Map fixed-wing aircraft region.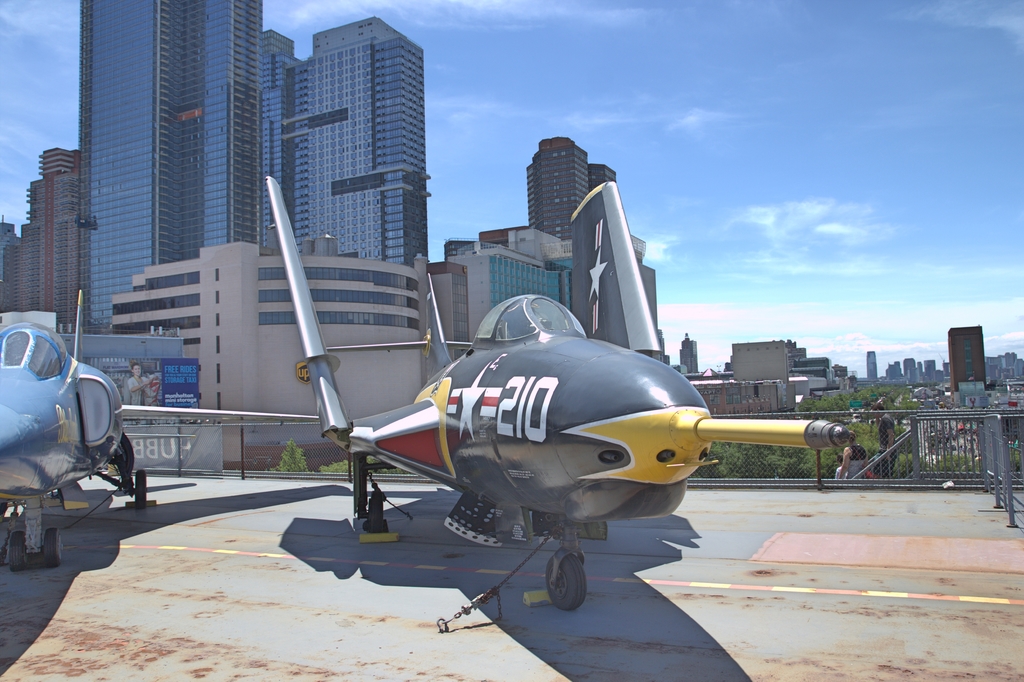
Mapped to 0:290:317:572.
